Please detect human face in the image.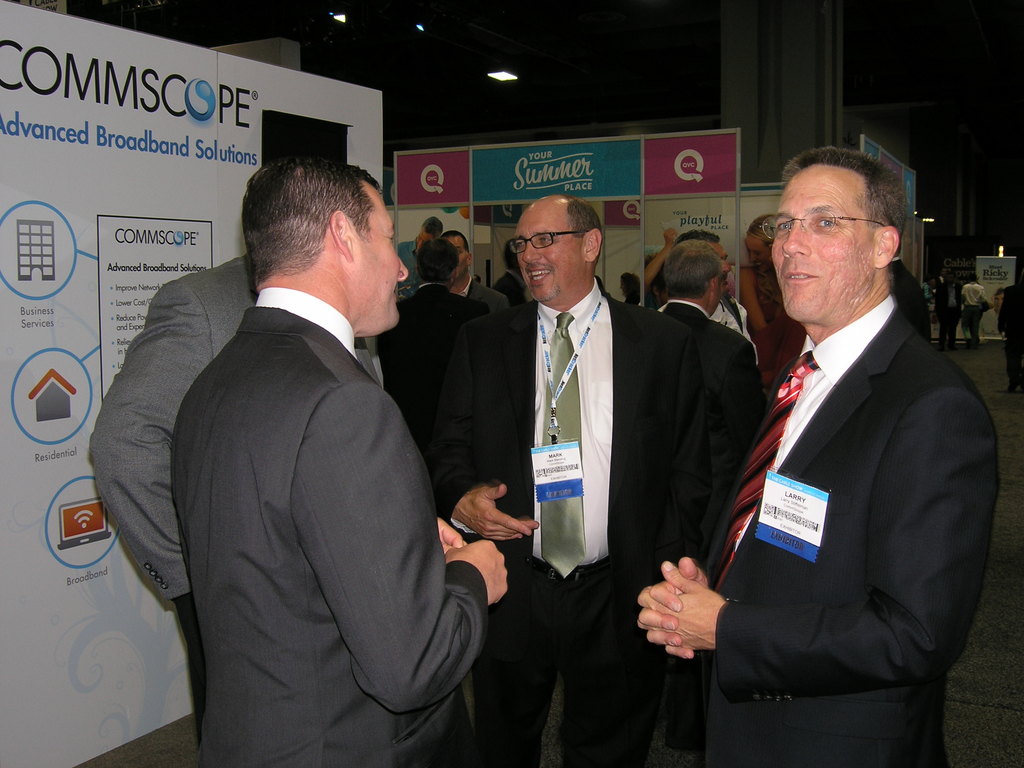
Rect(769, 165, 876, 319).
